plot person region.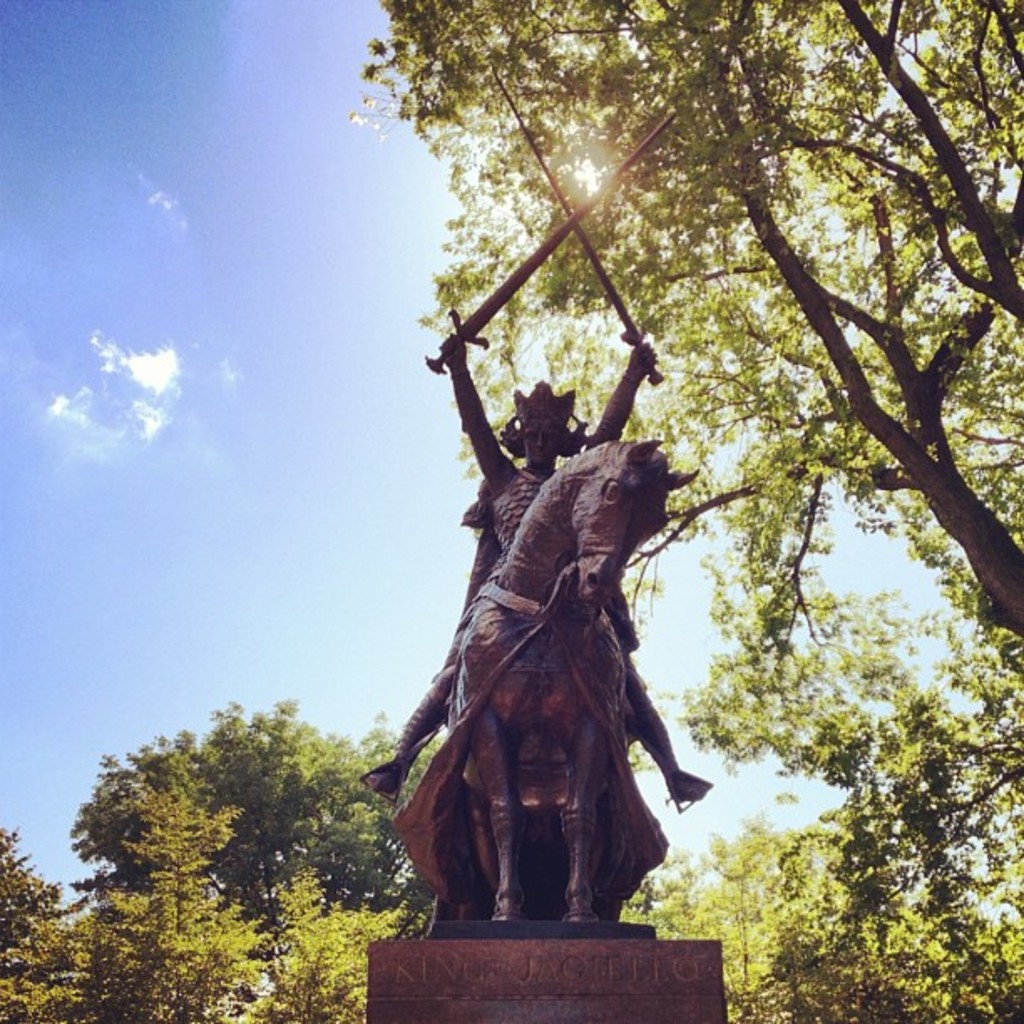
Plotted at 368,338,708,791.
